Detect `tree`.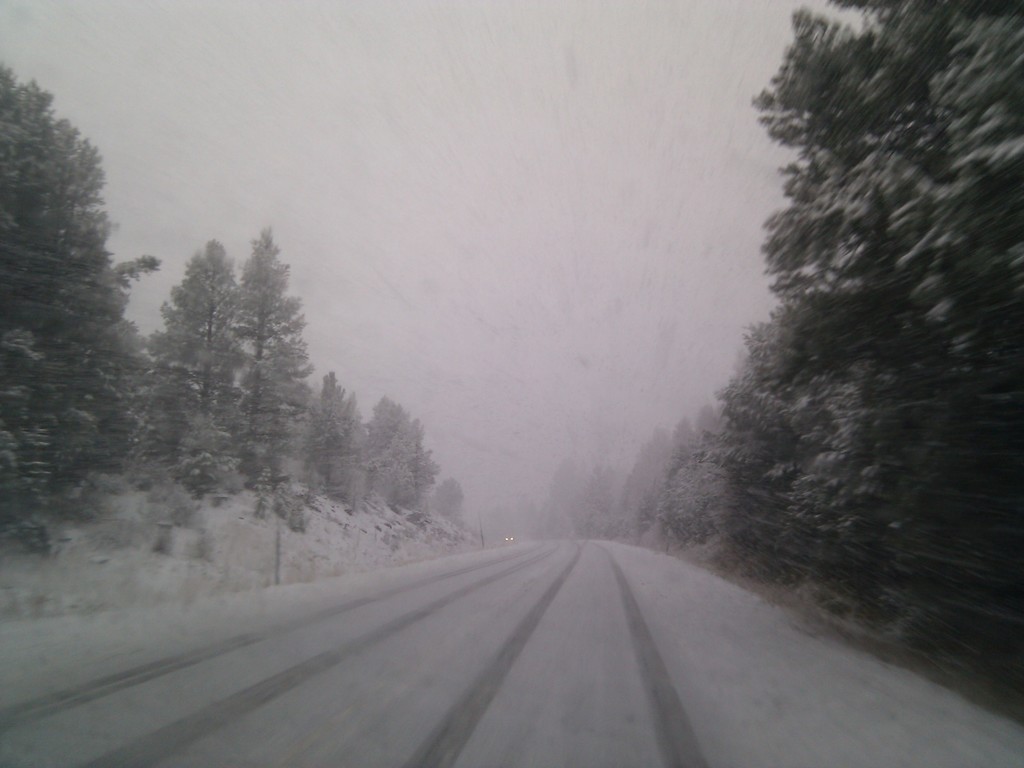
Detected at rect(751, 0, 1022, 709).
